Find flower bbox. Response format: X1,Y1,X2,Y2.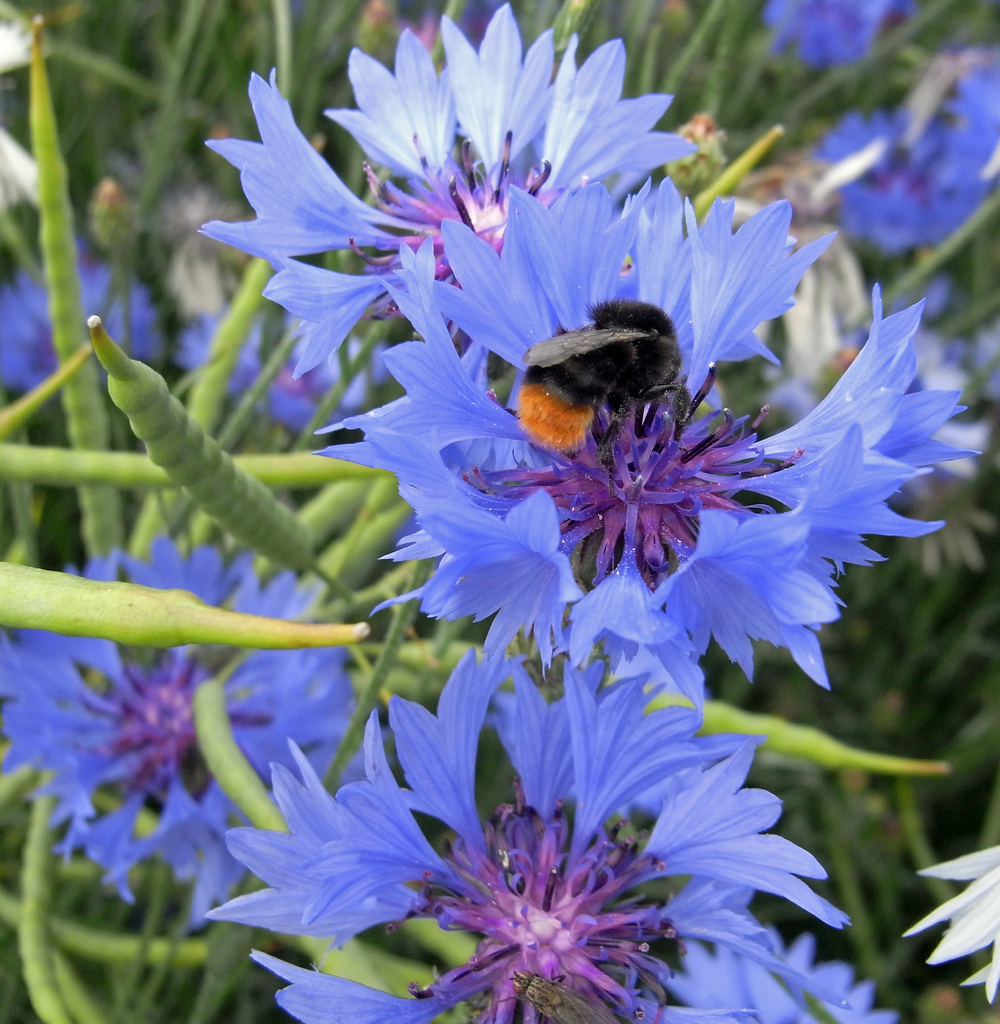
0,545,368,927.
